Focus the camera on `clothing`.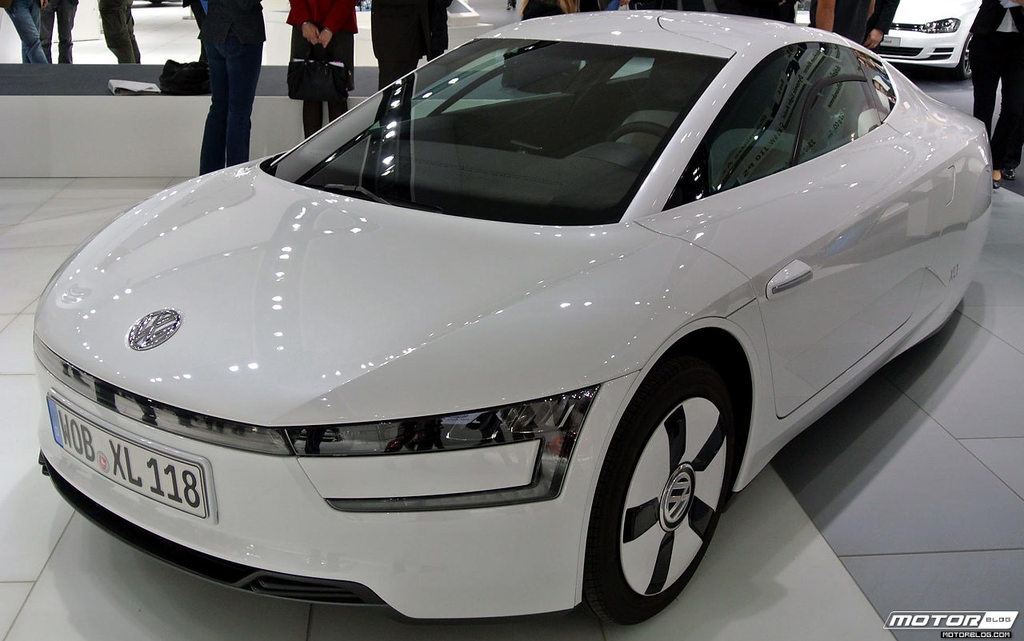
Focus region: bbox=(367, 2, 446, 66).
